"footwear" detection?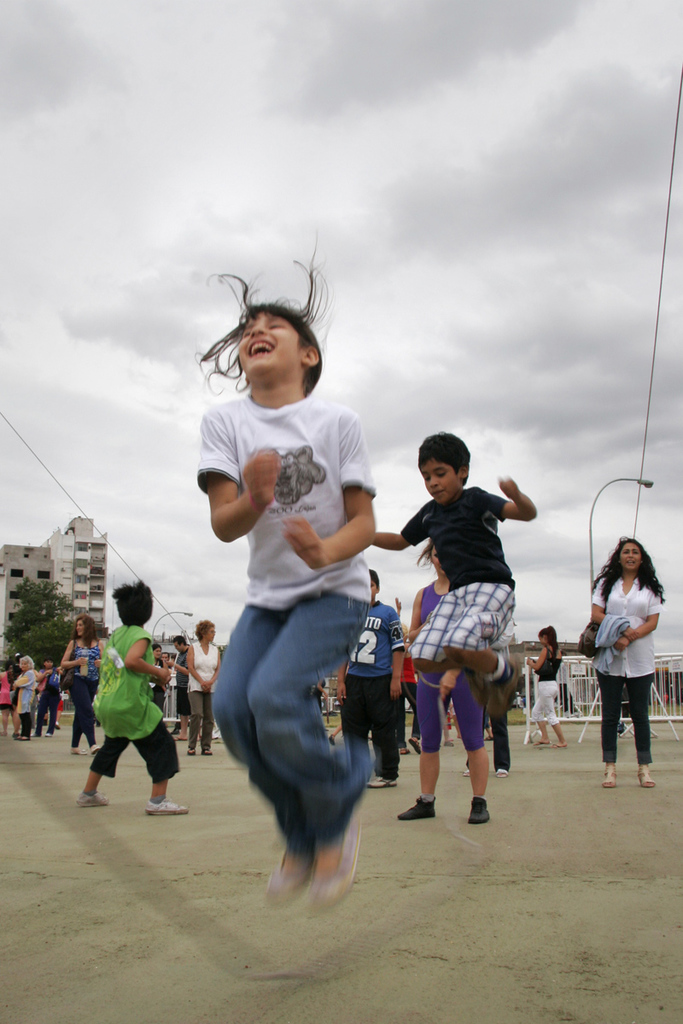
select_region(73, 791, 114, 810)
